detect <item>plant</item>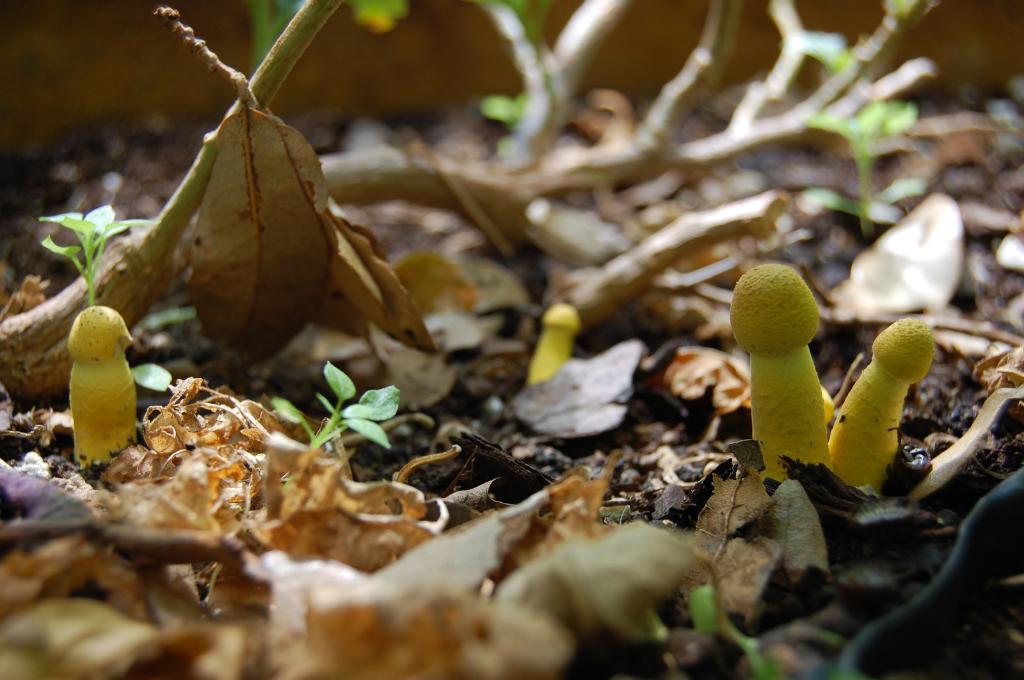
rect(796, 97, 912, 241)
